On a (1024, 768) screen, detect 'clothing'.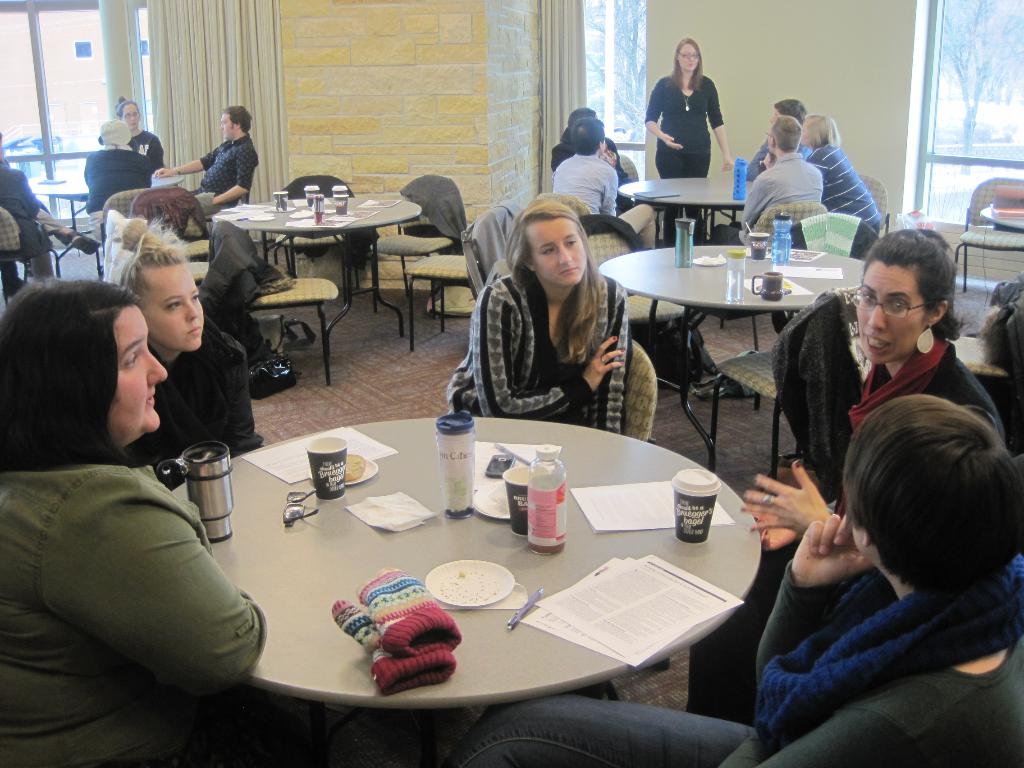
[438,553,1023,767].
